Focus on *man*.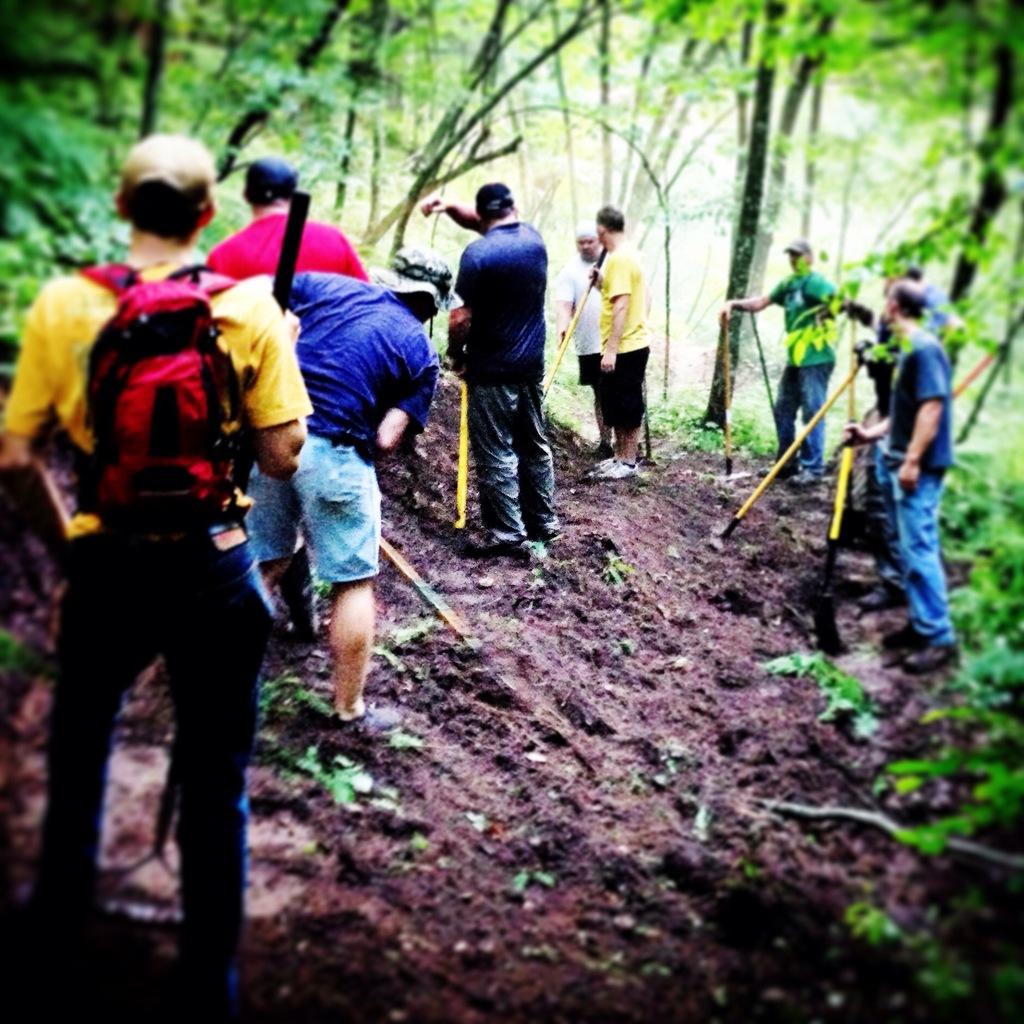
Focused at {"x1": 0, "y1": 127, "x2": 310, "y2": 1023}.
